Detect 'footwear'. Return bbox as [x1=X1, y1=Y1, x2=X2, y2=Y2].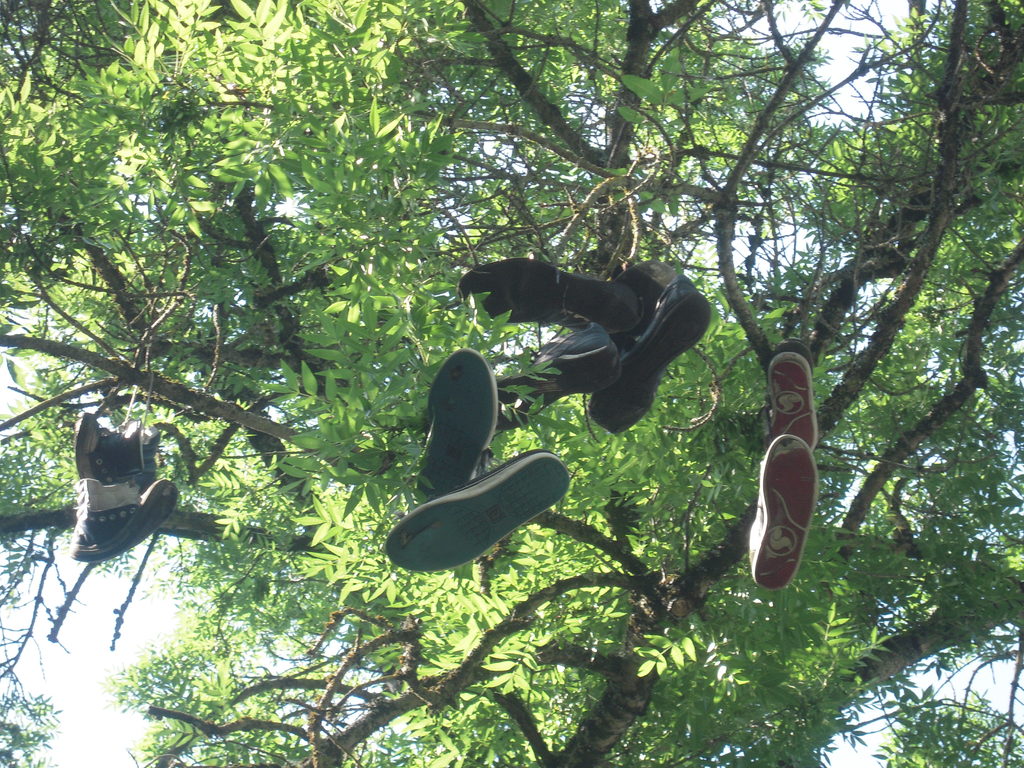
[x1=773, y1=342, x2=825, y2=457].
